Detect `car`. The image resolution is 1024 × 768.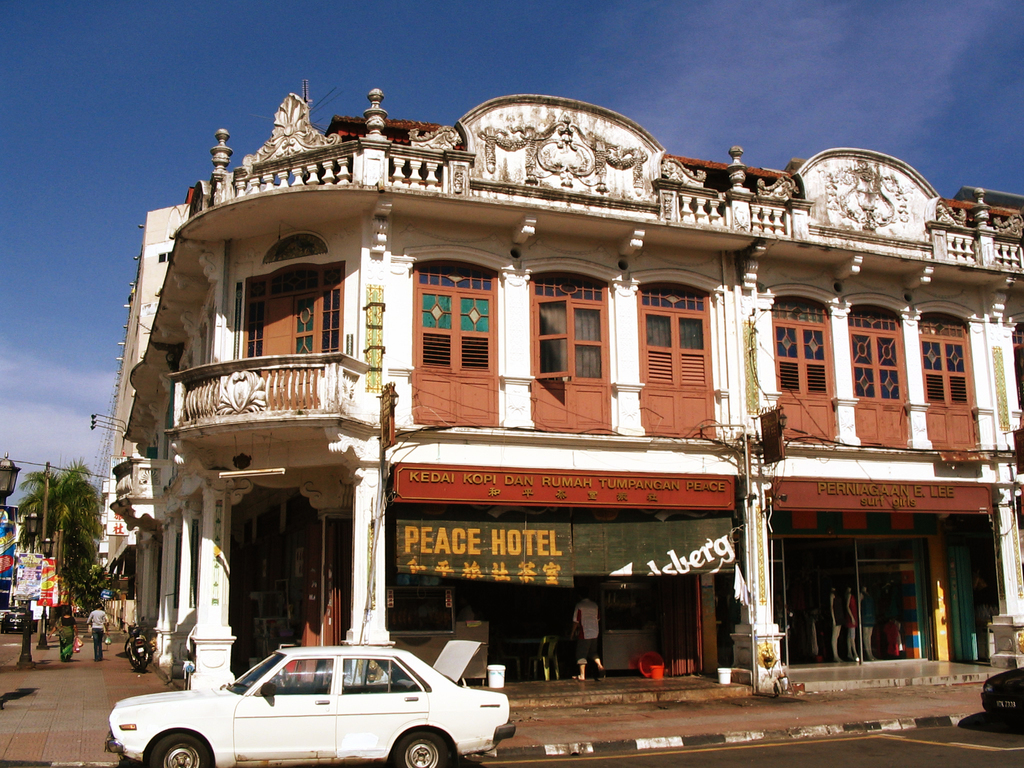
(left=110, top=634, right=518, bottom=767).
